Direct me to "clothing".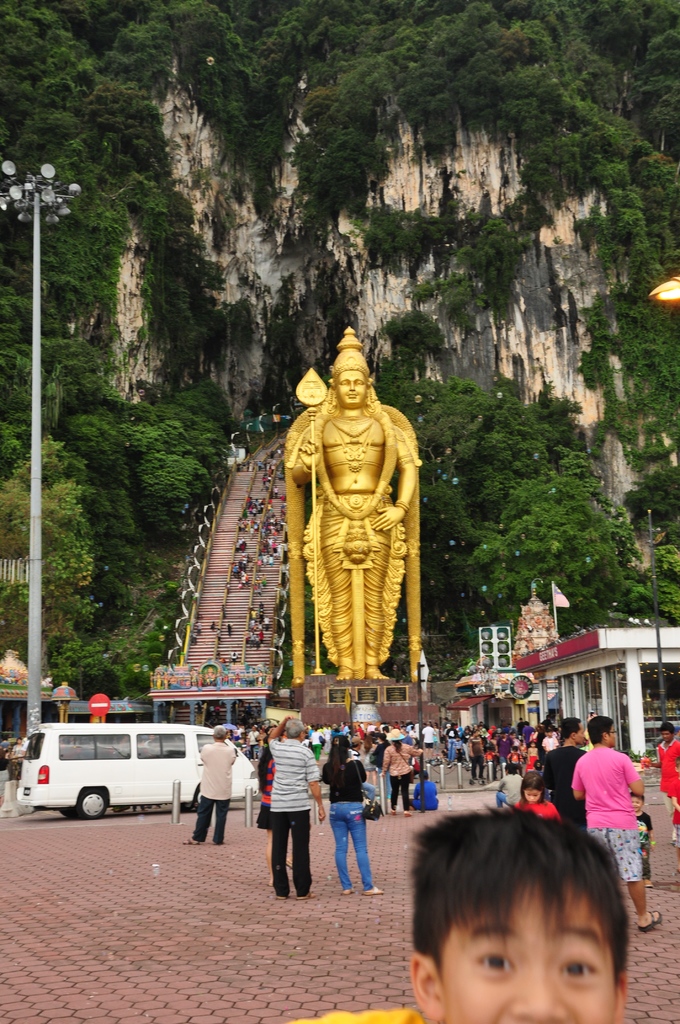
Direction: l=499, t=770, r=525, b=806.
